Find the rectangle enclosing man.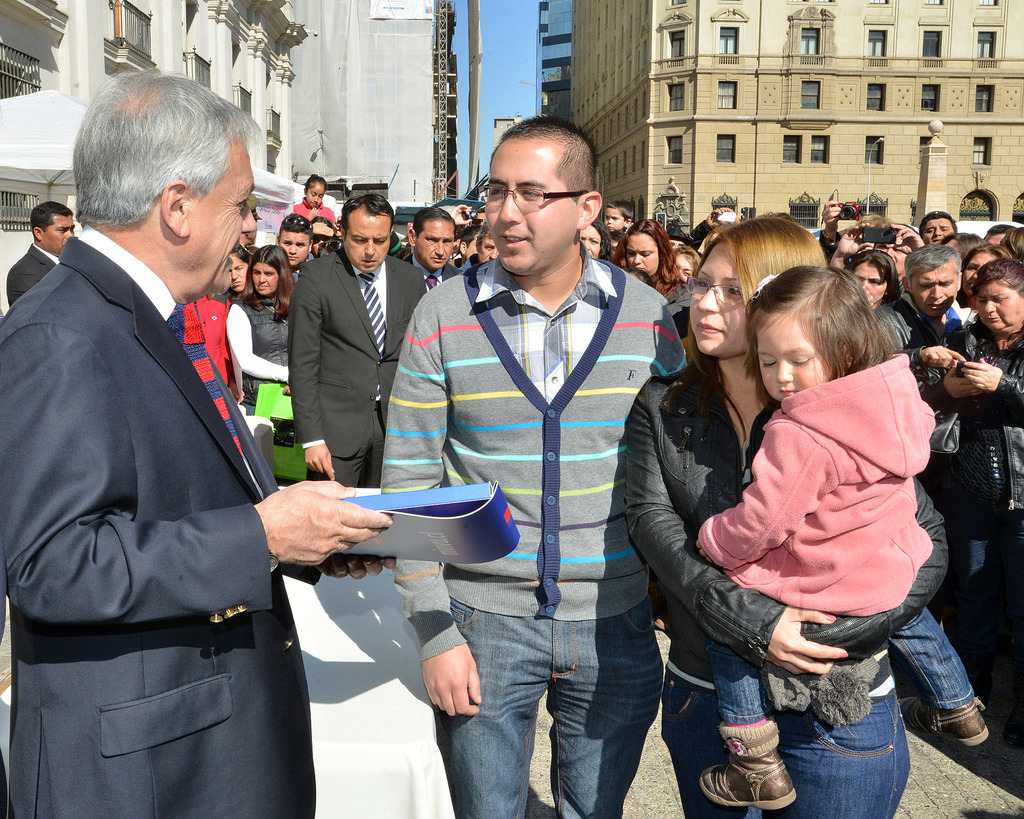
(left=0, top=198, right=78, bottom=319).
